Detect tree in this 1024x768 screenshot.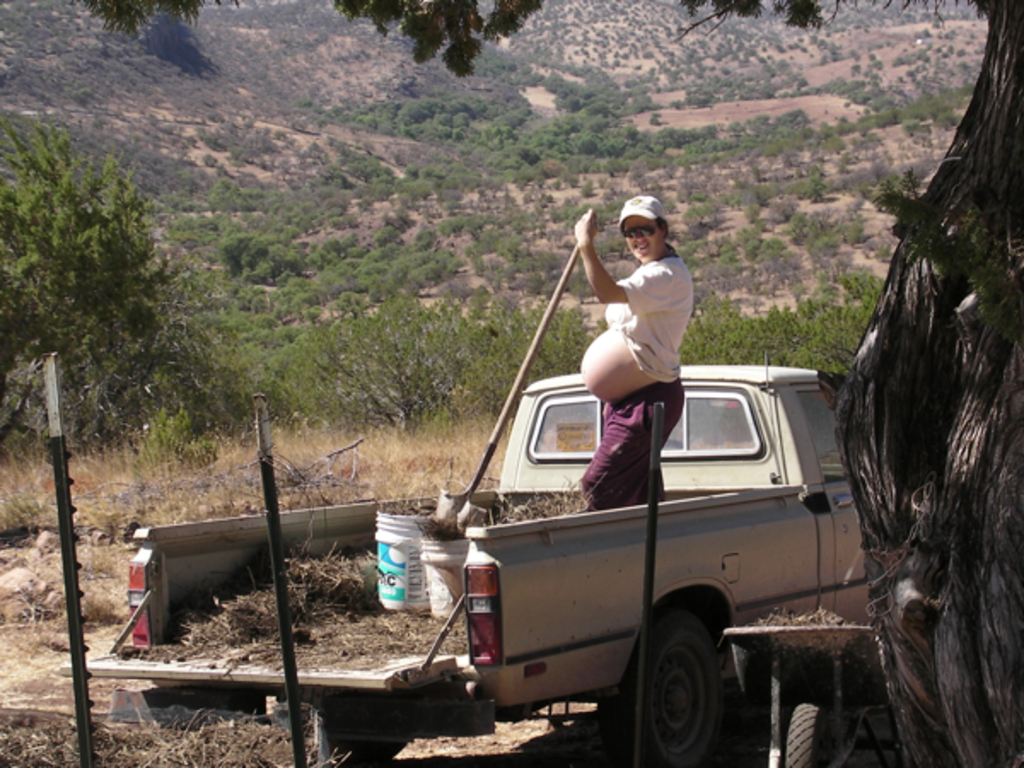
Detection: 292:299:488:447.
